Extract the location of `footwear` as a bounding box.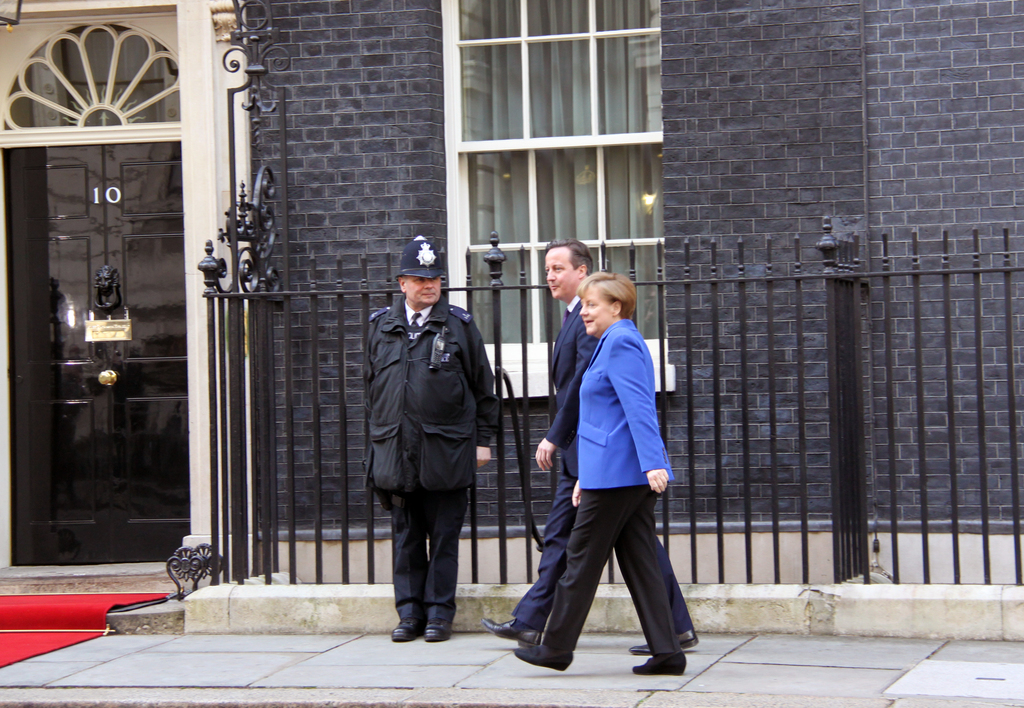
locate(630, 648, 685, 680).
